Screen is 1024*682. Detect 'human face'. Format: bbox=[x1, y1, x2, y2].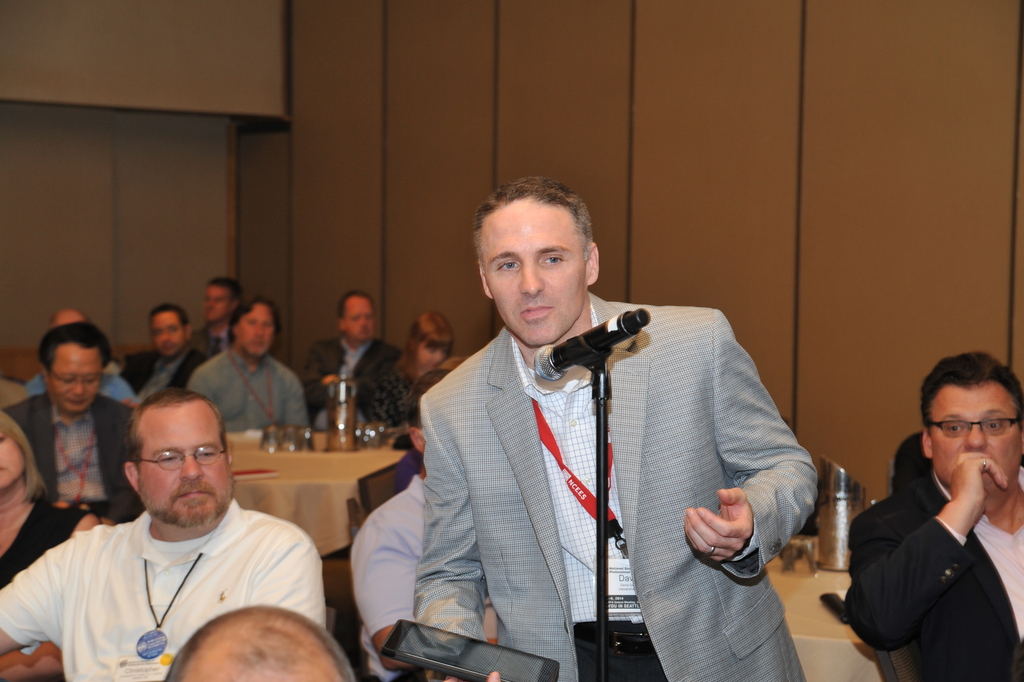
bbox=[0, 409, 32, 488].
